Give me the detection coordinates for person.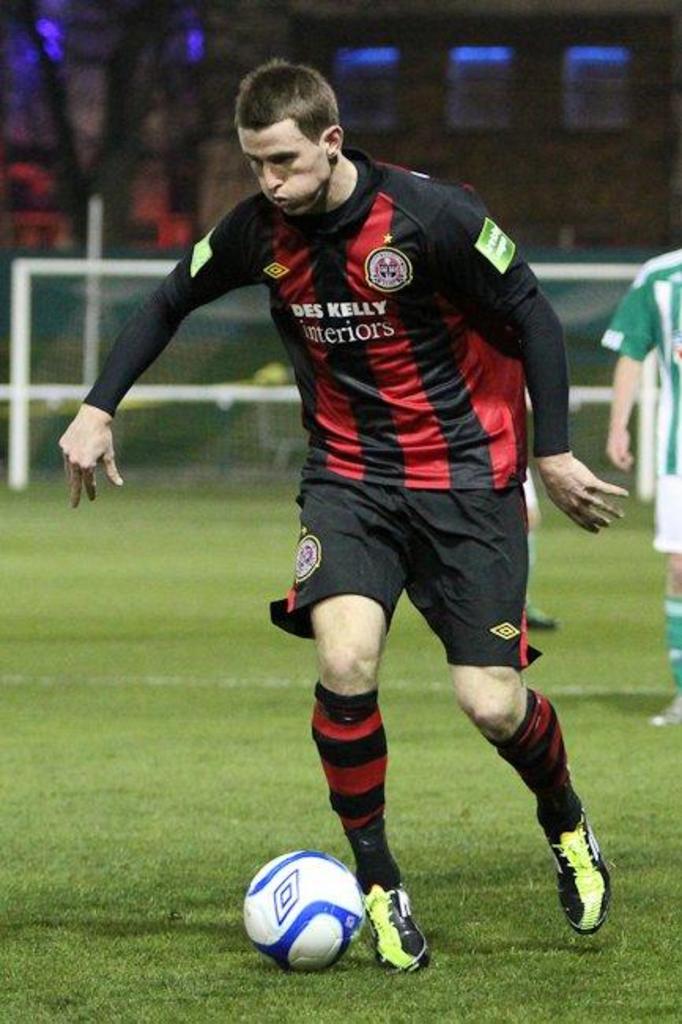
bbox=[606, 243, 680, 729].
